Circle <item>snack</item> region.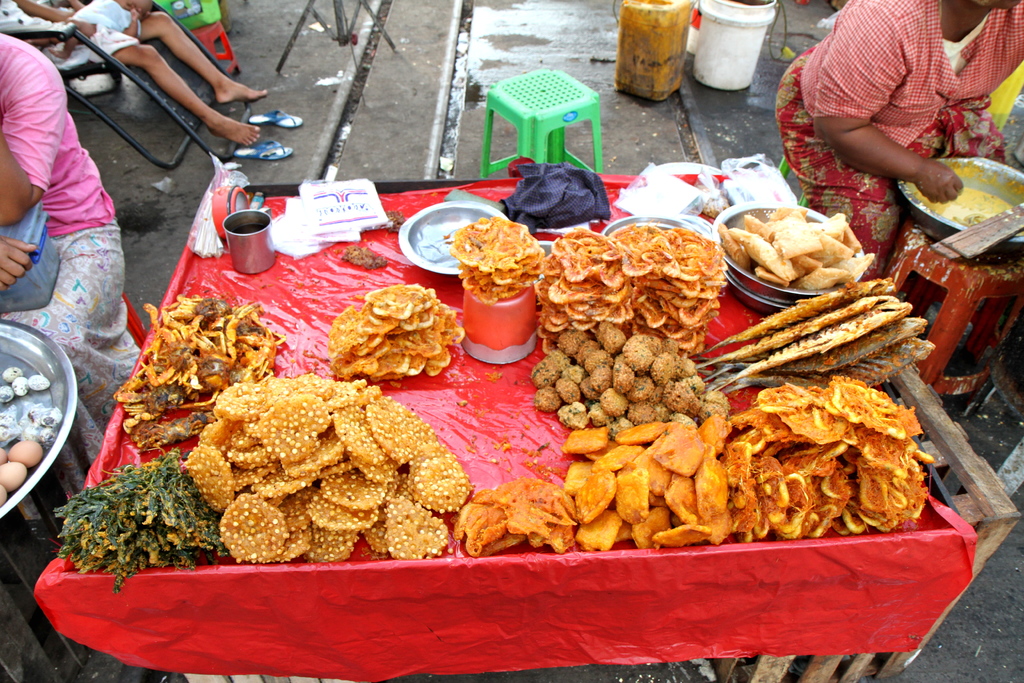
Region: <box>719,197,877,284</box>.
